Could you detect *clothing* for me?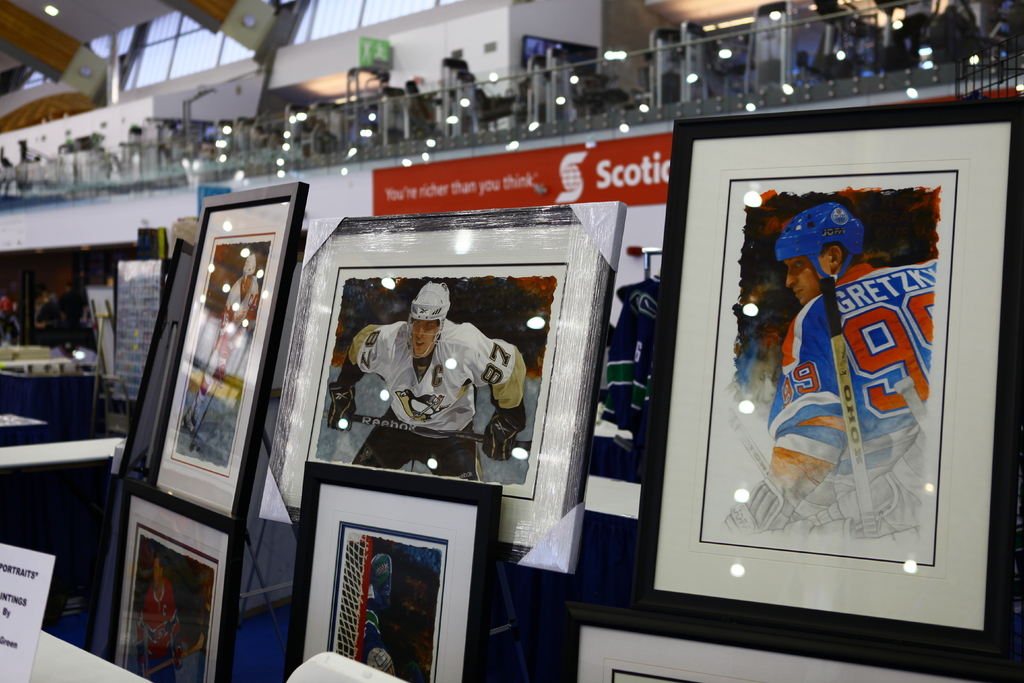
Detection result: pyautogui.locateOnScreen(349, 309, 523, 481).
